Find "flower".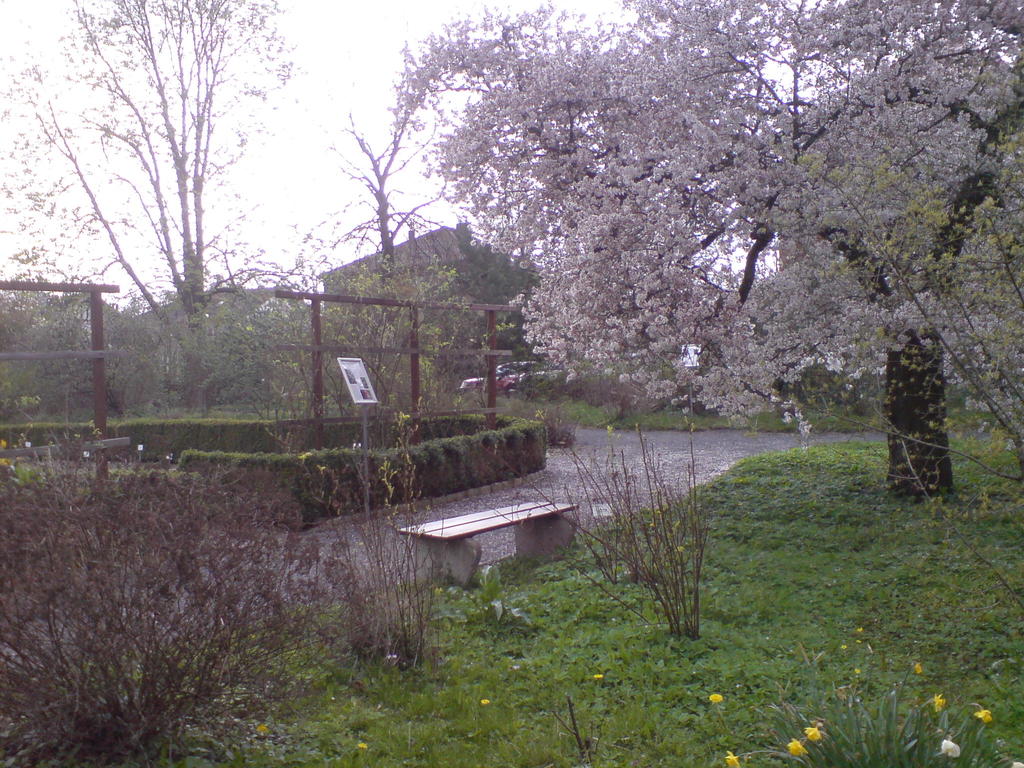
detection(727, 749, 738, 767).
